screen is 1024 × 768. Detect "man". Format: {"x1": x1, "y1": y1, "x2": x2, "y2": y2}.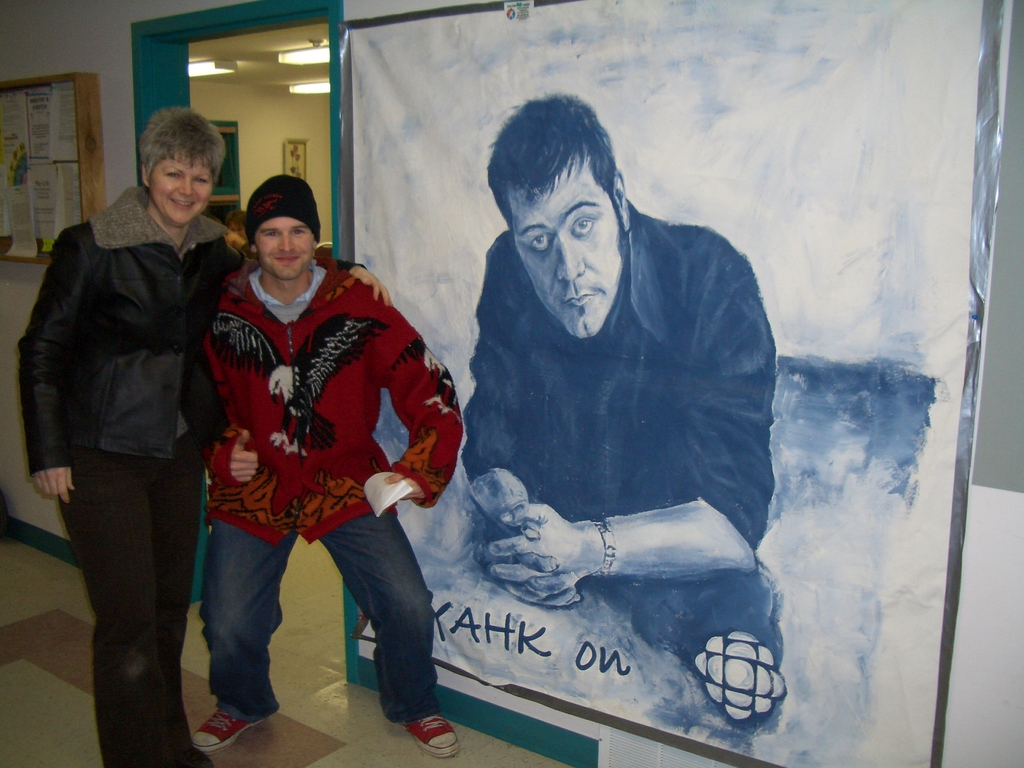
{"x1": 385, "y1": 90, "x2": 788, "y2": 725}.
